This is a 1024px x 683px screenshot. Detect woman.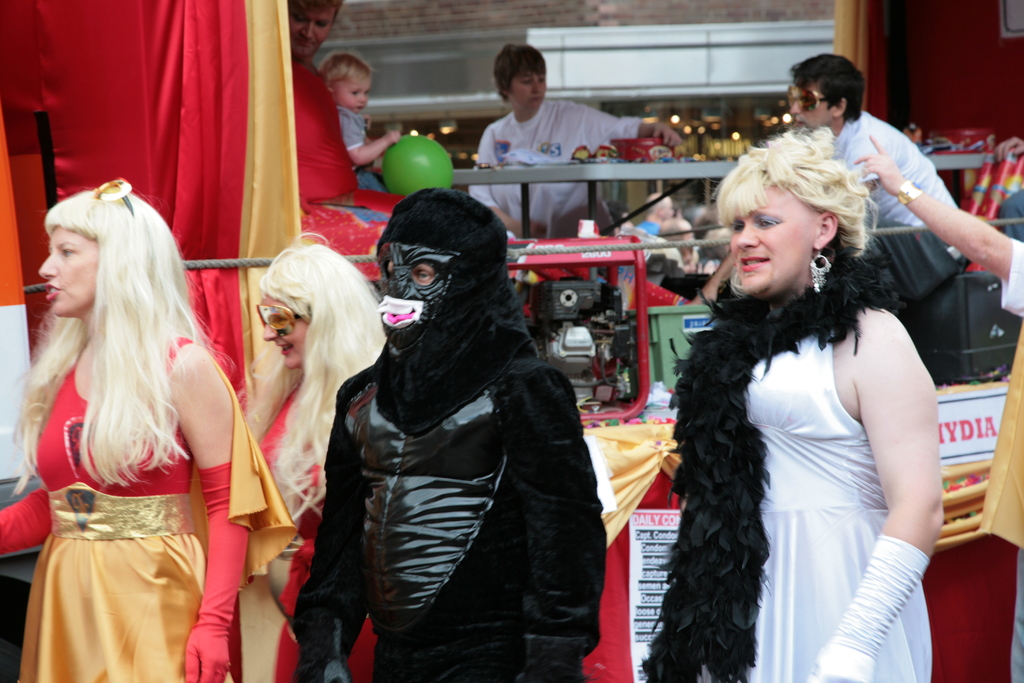
(left=232, top=227, right=390, bottom=682).
